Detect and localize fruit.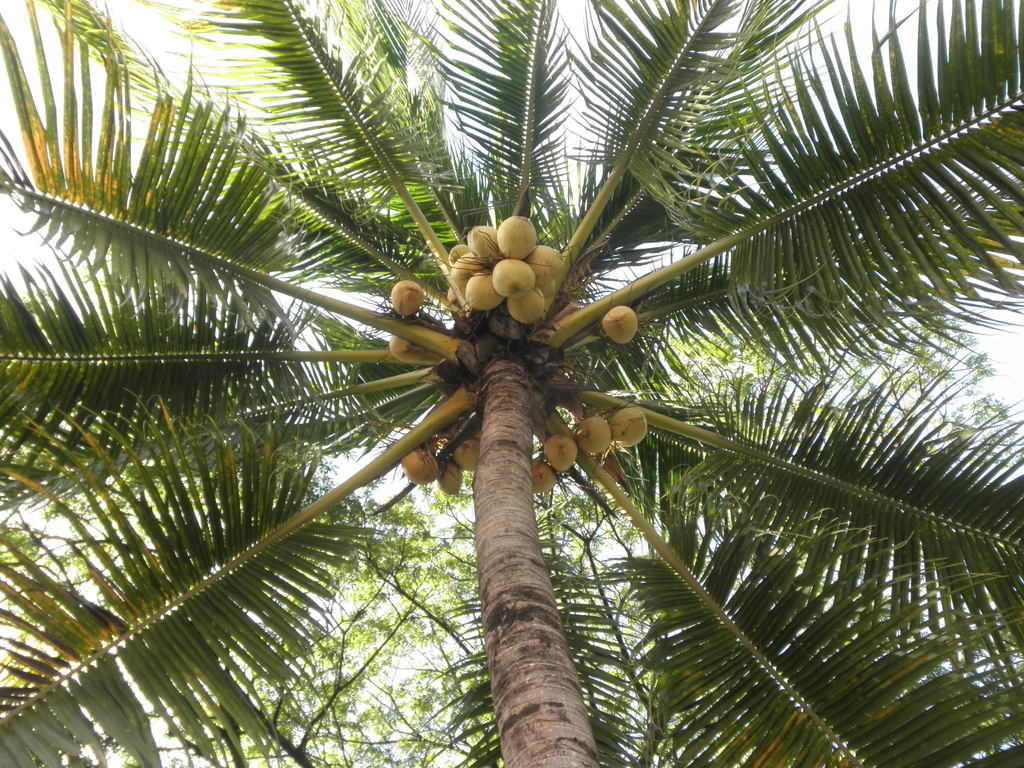
Localized at 545, 435, 577, 472.
